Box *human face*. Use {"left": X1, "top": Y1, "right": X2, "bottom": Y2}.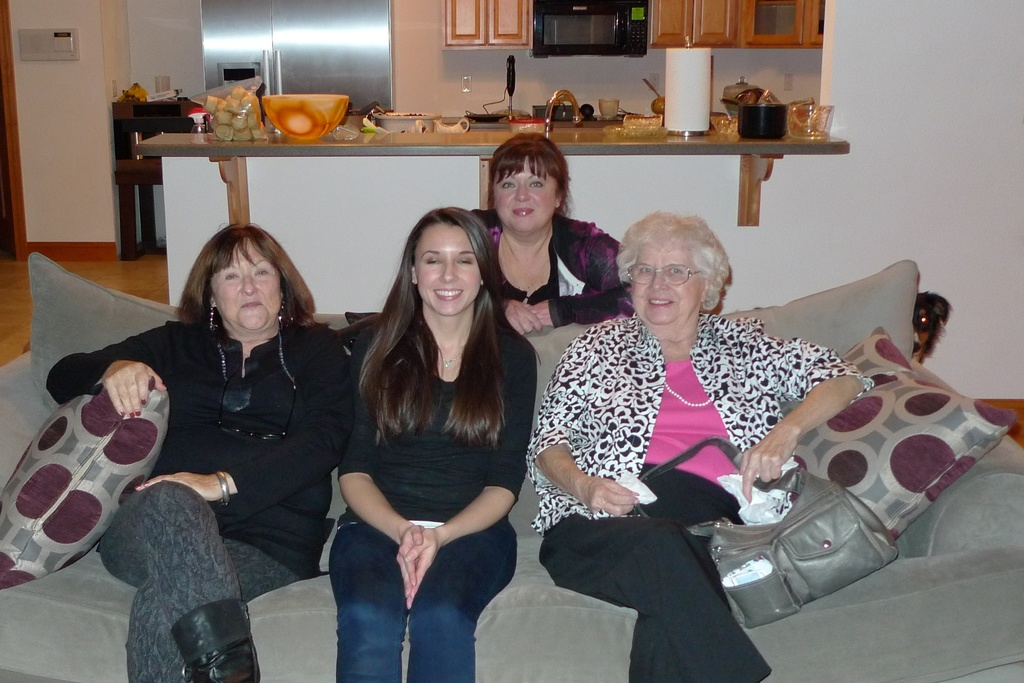
{"left": 207, "top": 239, "right": 285, "bottom": 338}.
